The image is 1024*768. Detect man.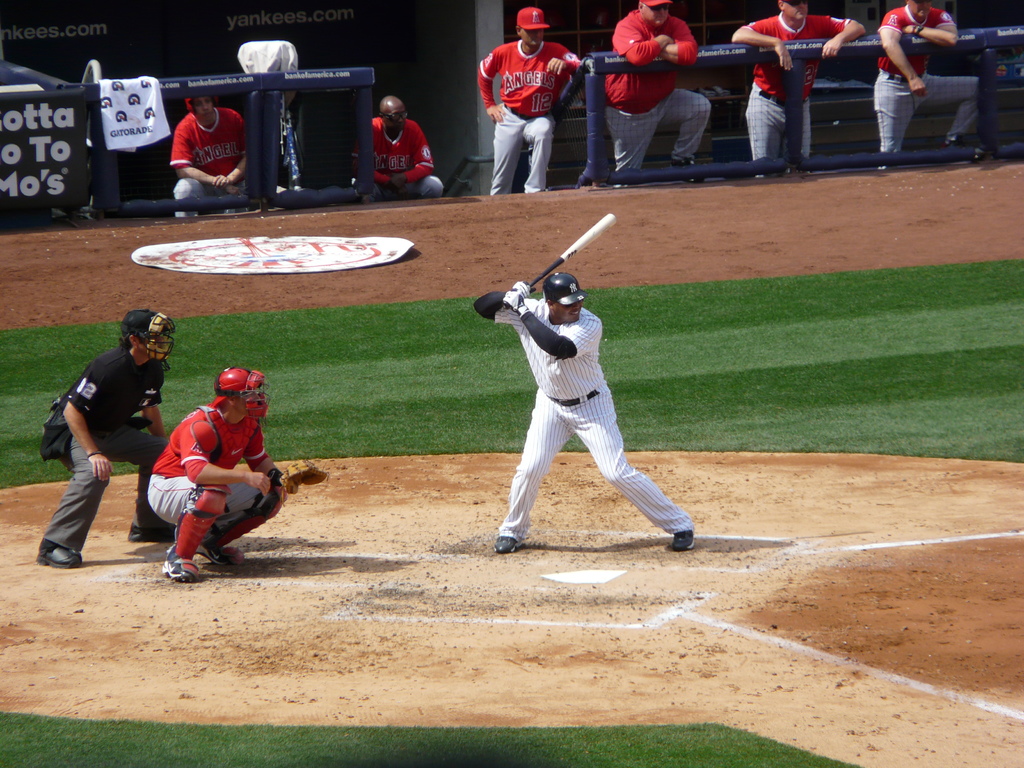
Detection: locate(481, 7, 579, 192).
